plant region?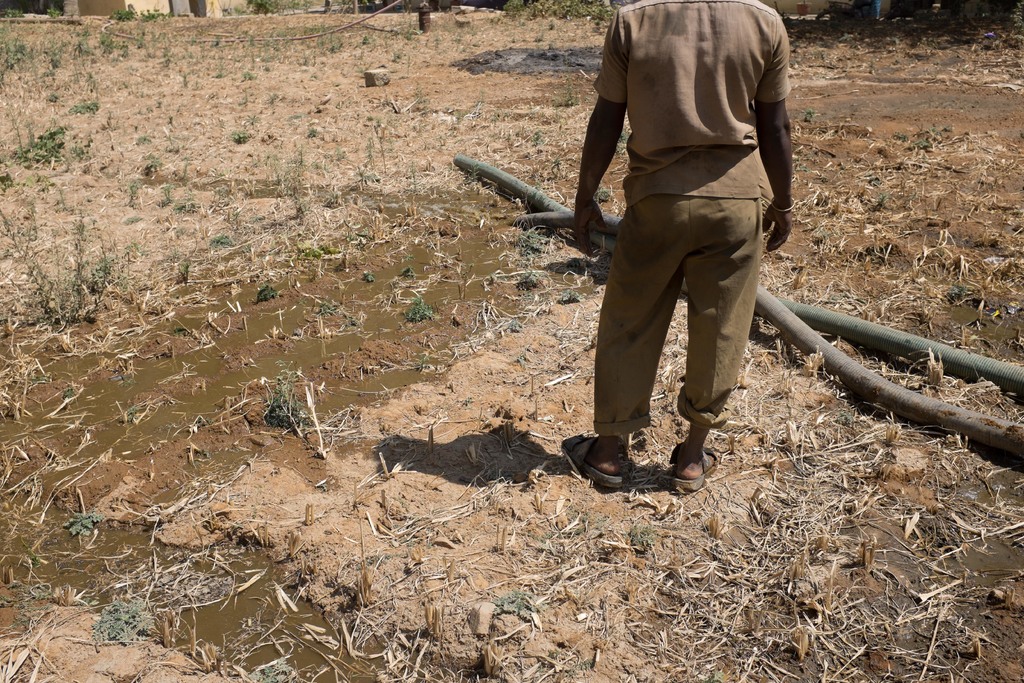
[left=866, top=185, right=888, bottom=217]
